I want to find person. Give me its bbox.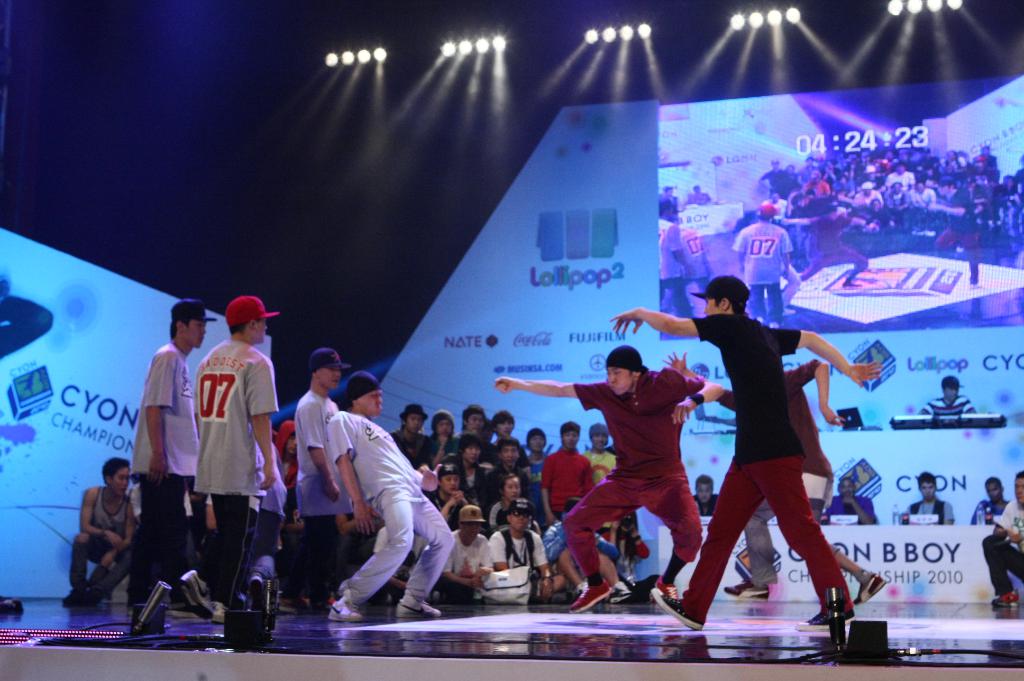
locate(327, 369, 454, 623).
